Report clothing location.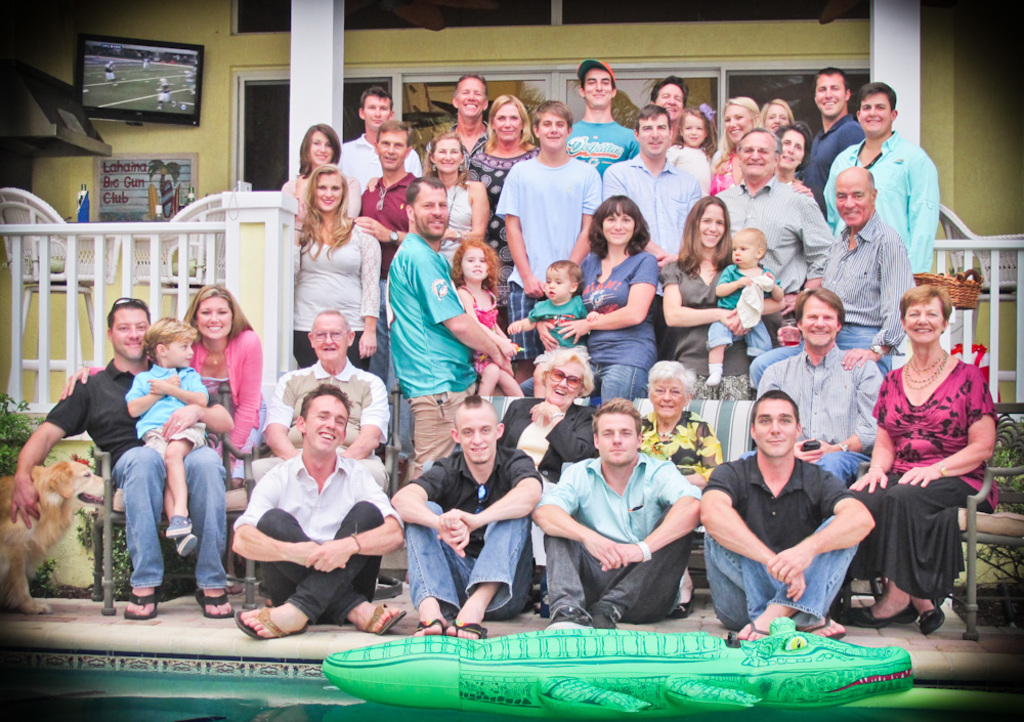
Report: bbox(827, 226, 907, 354).
